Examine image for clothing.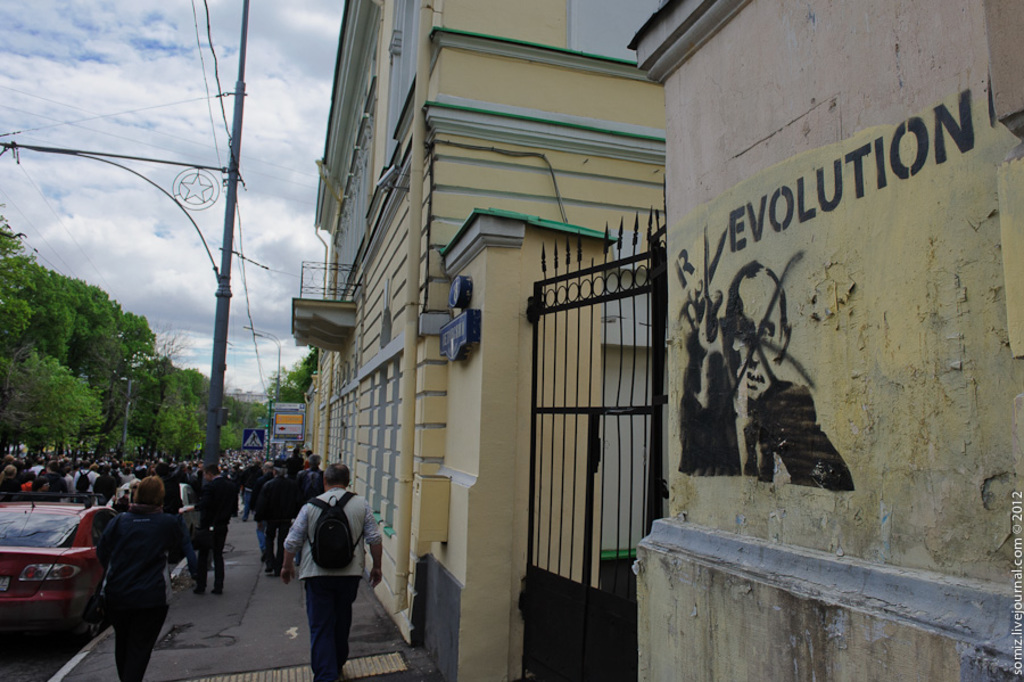
Examination result: x1=278, y1=474, x2=370, y2=662.
